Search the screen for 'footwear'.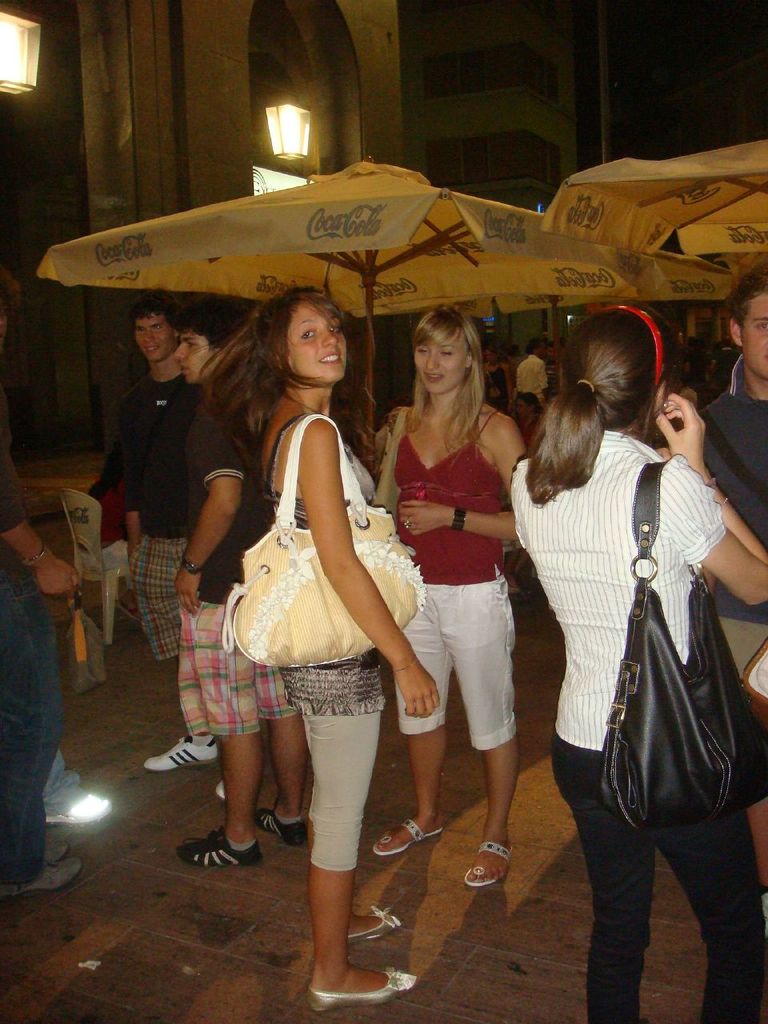
Found at <region>462, 834, 517, 885</region>.
